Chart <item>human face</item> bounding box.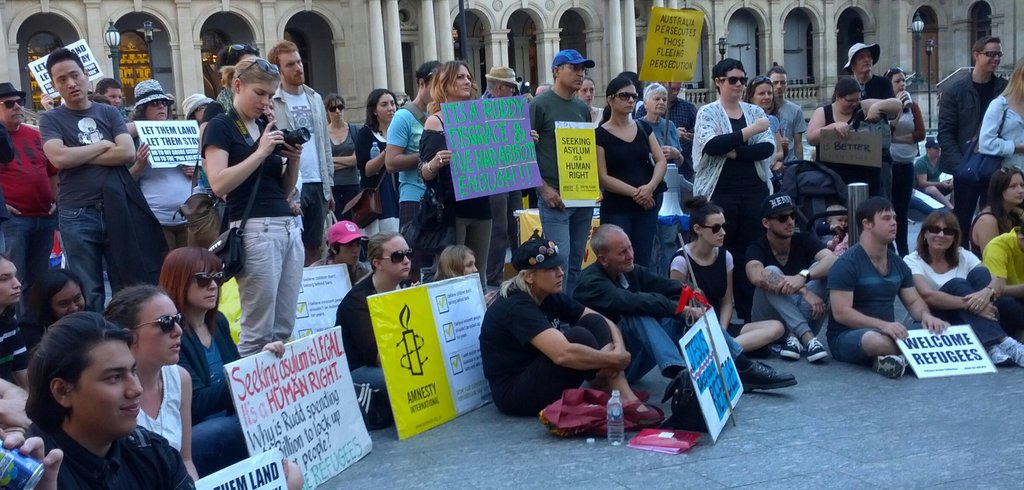
Charted: crop(1, 92, 26, 125).
